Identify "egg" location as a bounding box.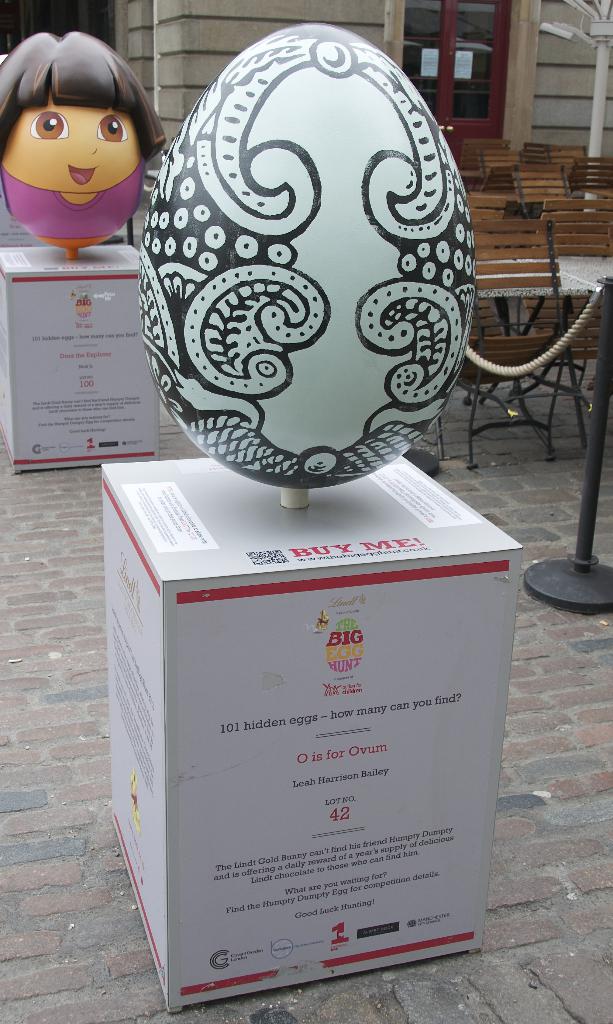
<bbox>139, 22, 478, 484</bbox>.
